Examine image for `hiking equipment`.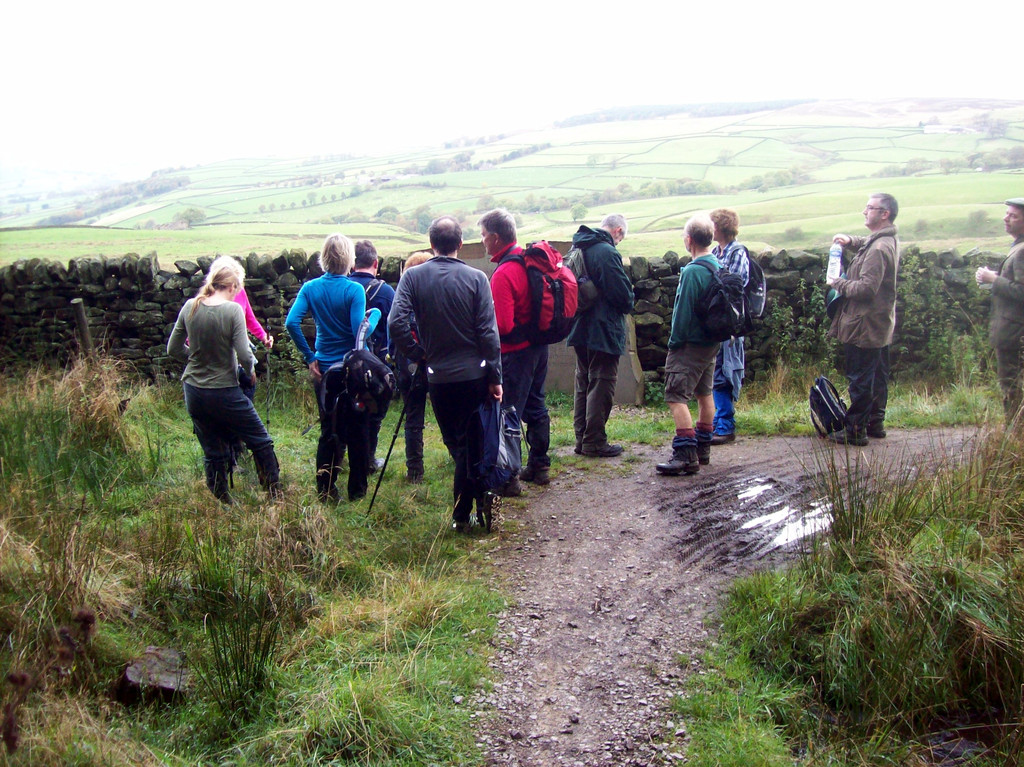
Examination result: <region>490, 235, 580, 348</region>.
